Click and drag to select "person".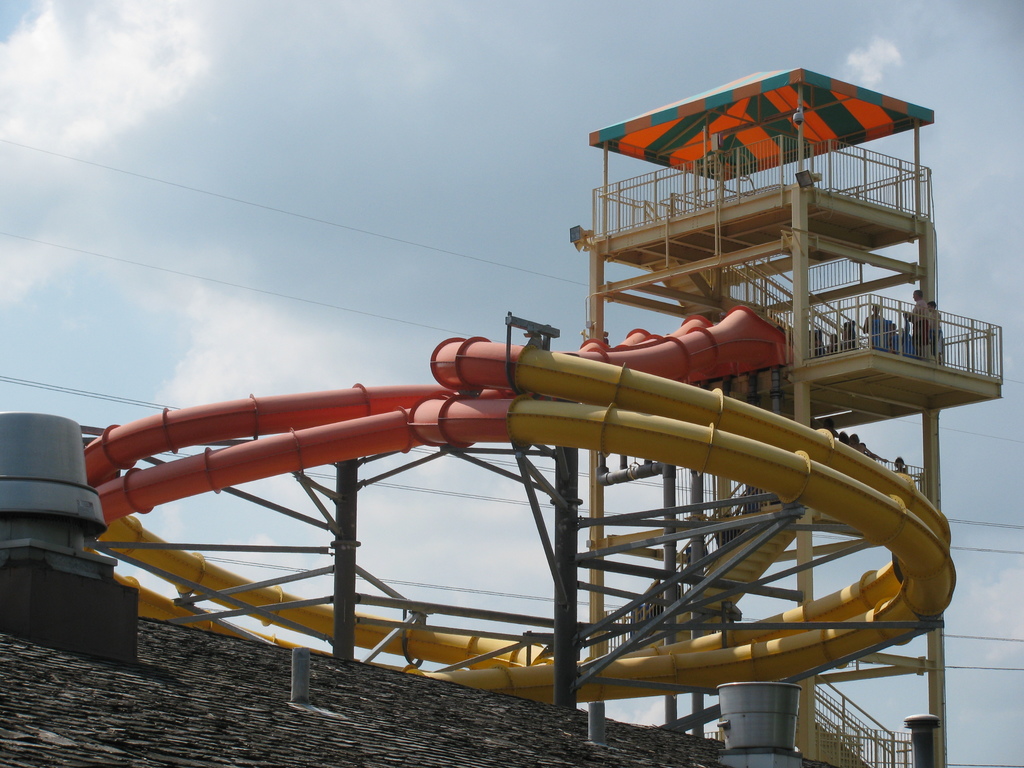
Selection: Rect(902, 286, 940, 345).
